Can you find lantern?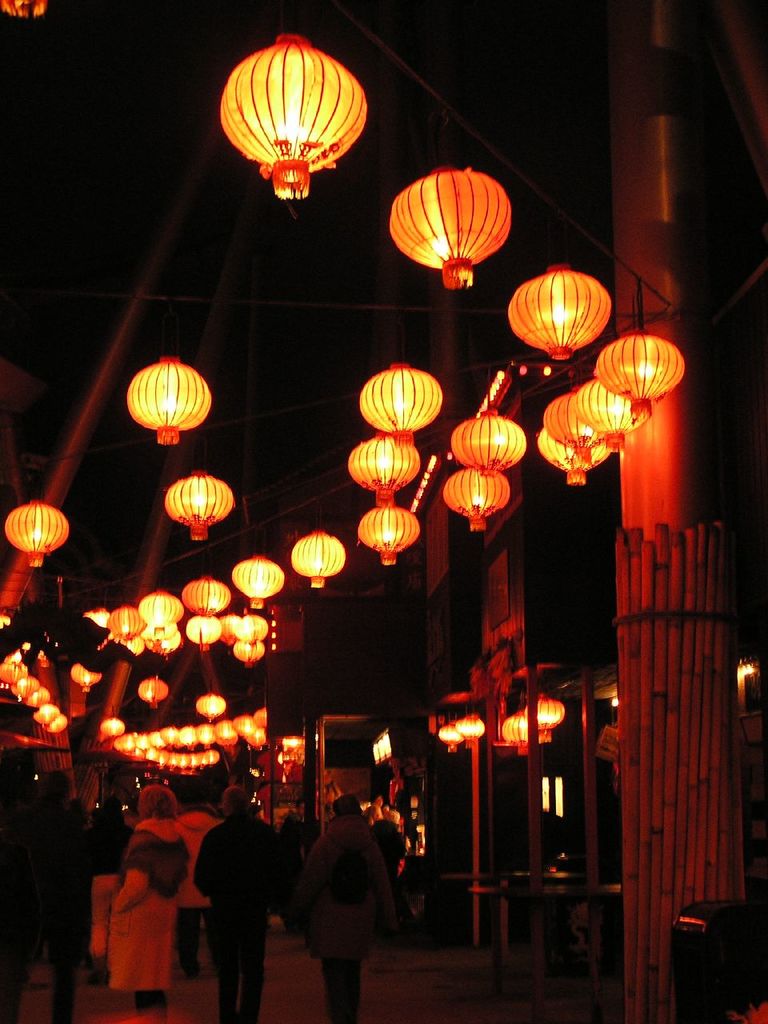
Yes, bounding box: {"x1": 570, "y1": 375, "x2": 646, "y2": 453}.
